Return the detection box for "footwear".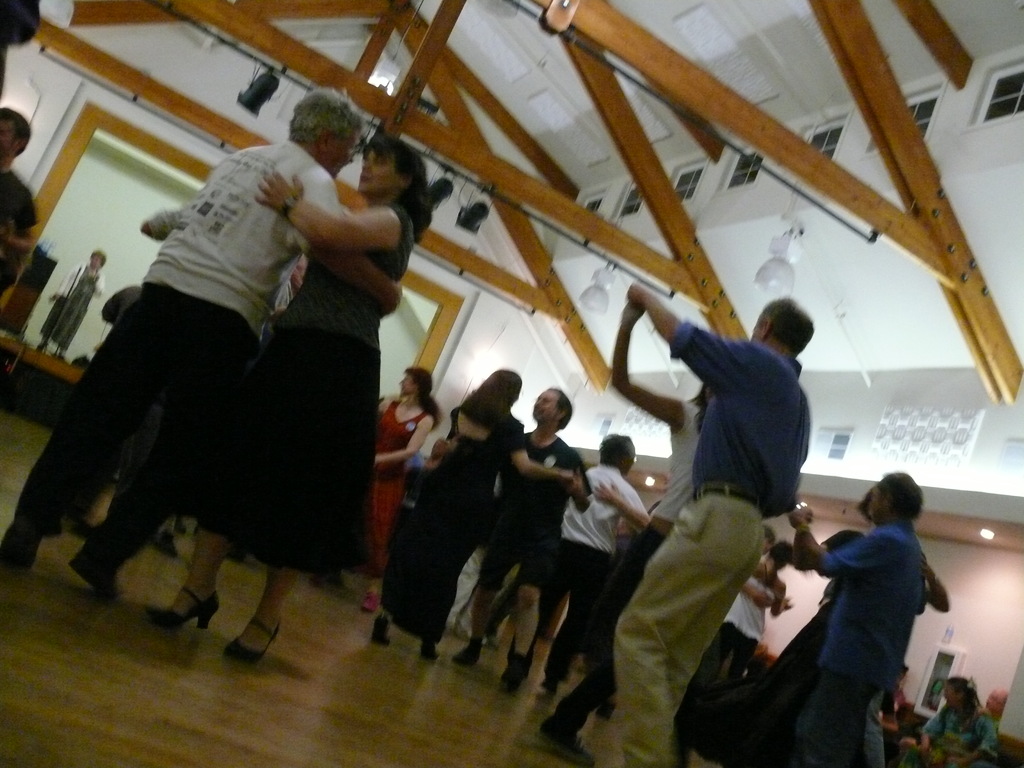
select_region(68, 548, 118, 598).
